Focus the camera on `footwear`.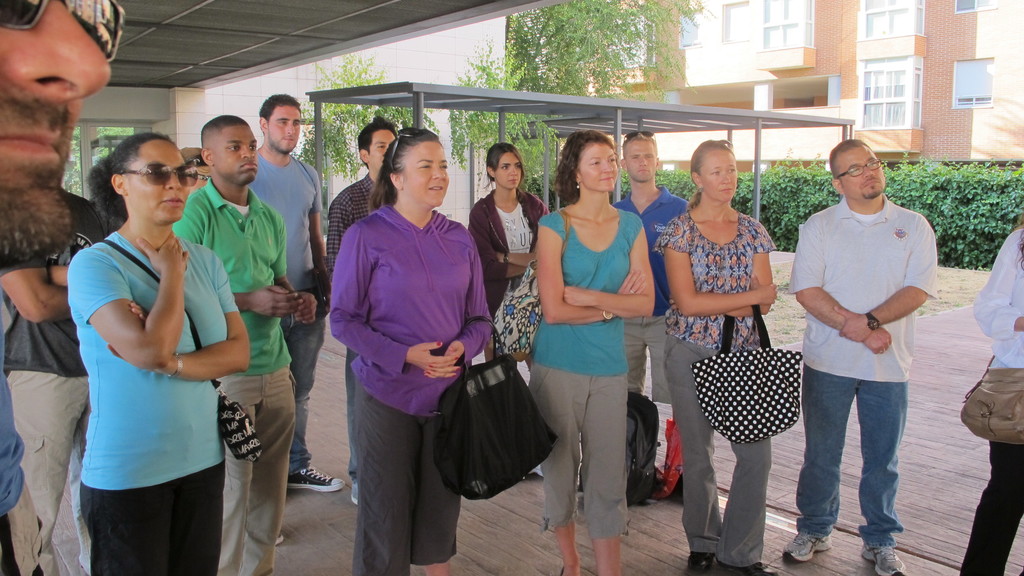
Focus region: box(781, 531, 835, 563).
